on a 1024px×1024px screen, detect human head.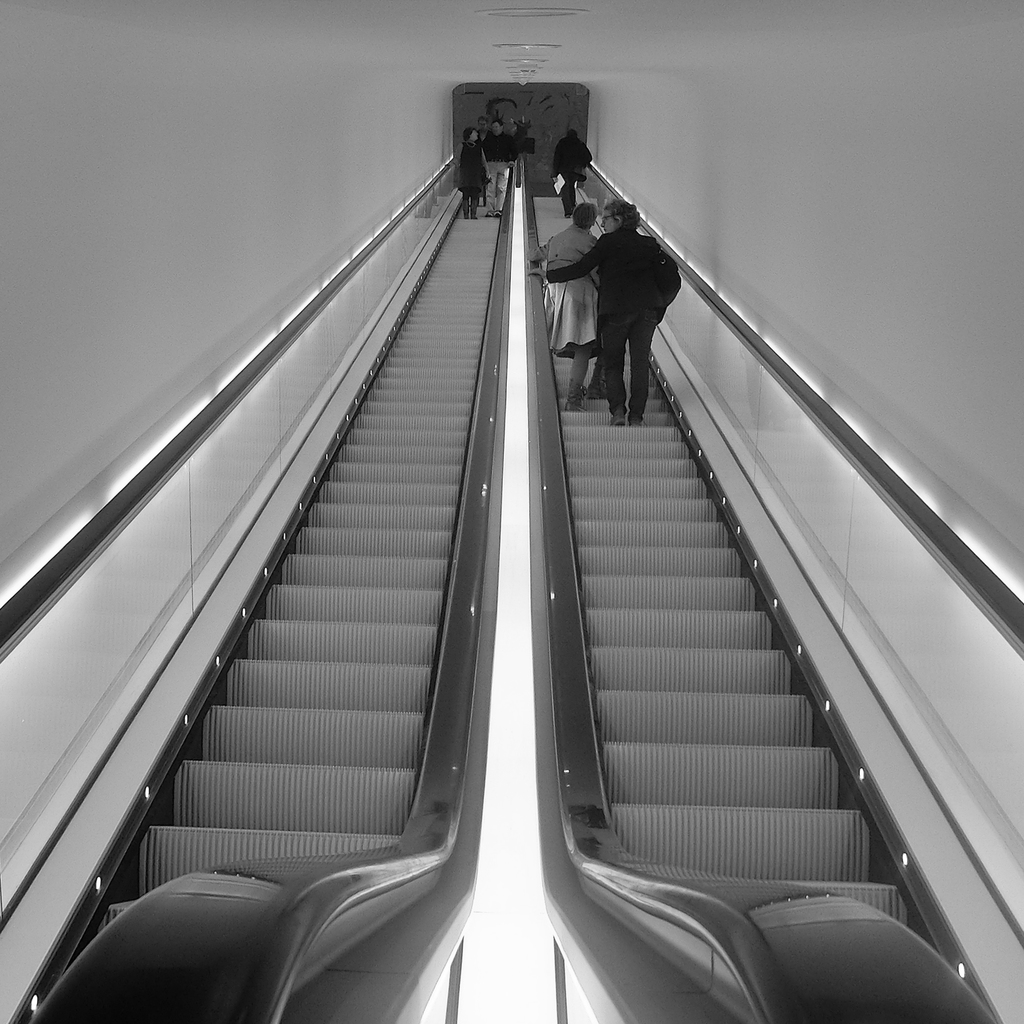
box=[612, 204, 643, 228].
